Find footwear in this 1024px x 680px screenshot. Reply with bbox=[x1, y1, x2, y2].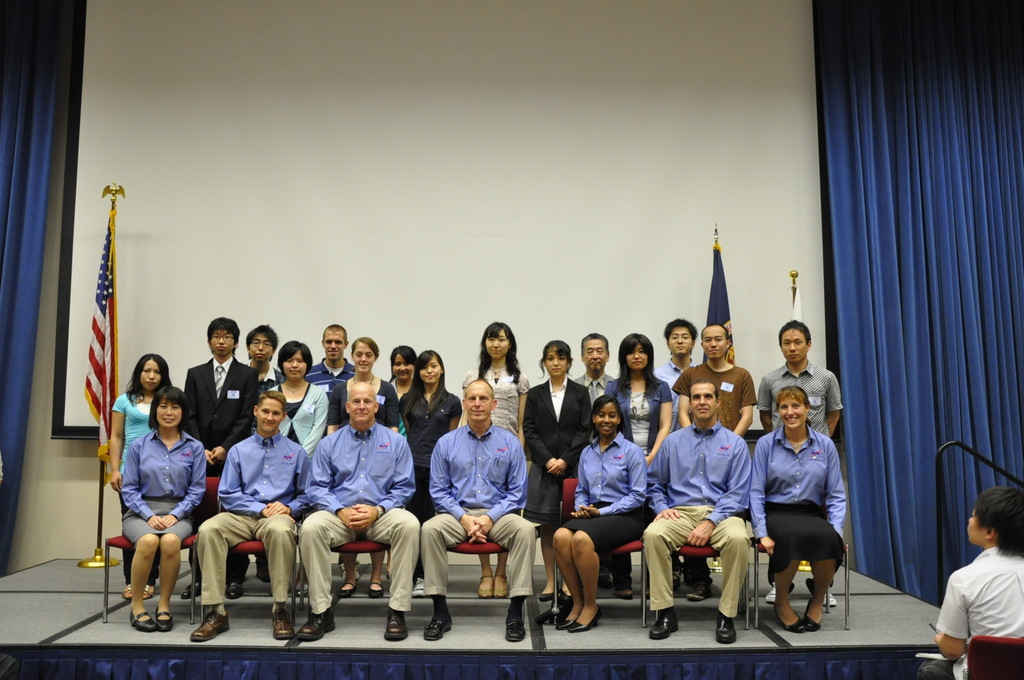
bbox=[687, 576, 712, 601].
